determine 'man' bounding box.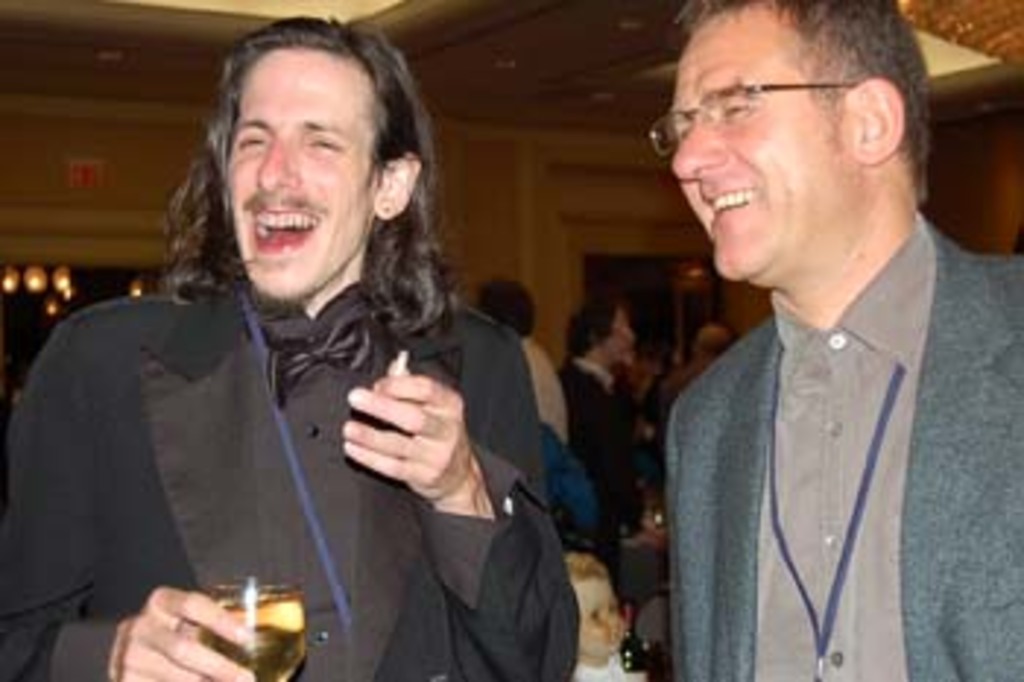
Determined: l=471, t=269, r=588, b=465.
